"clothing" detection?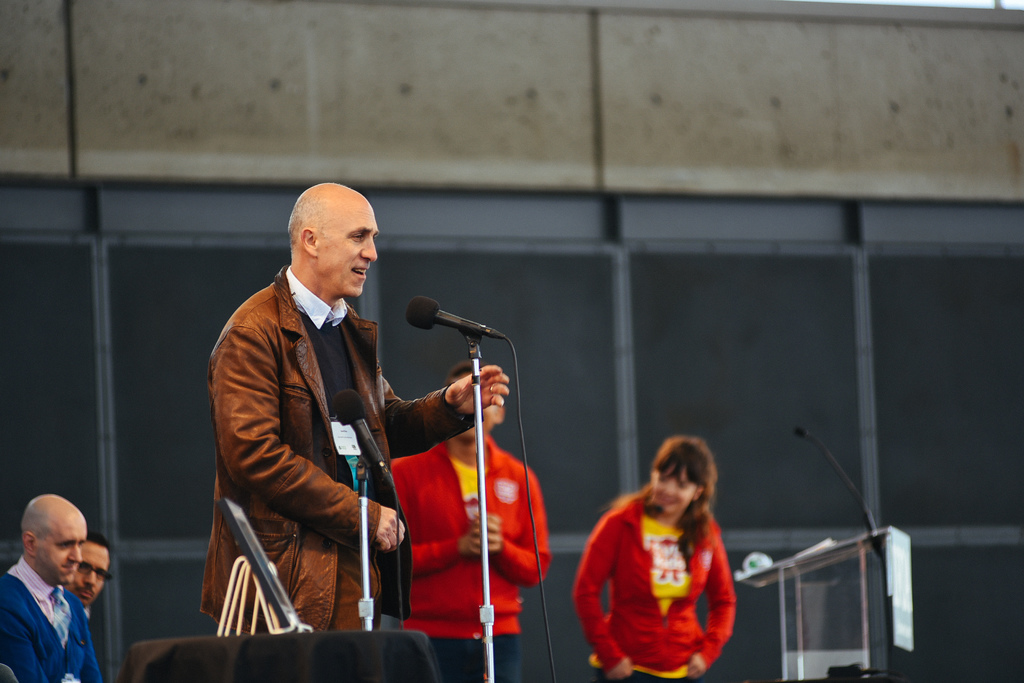
<region>390, 438, 548, 682</region>
